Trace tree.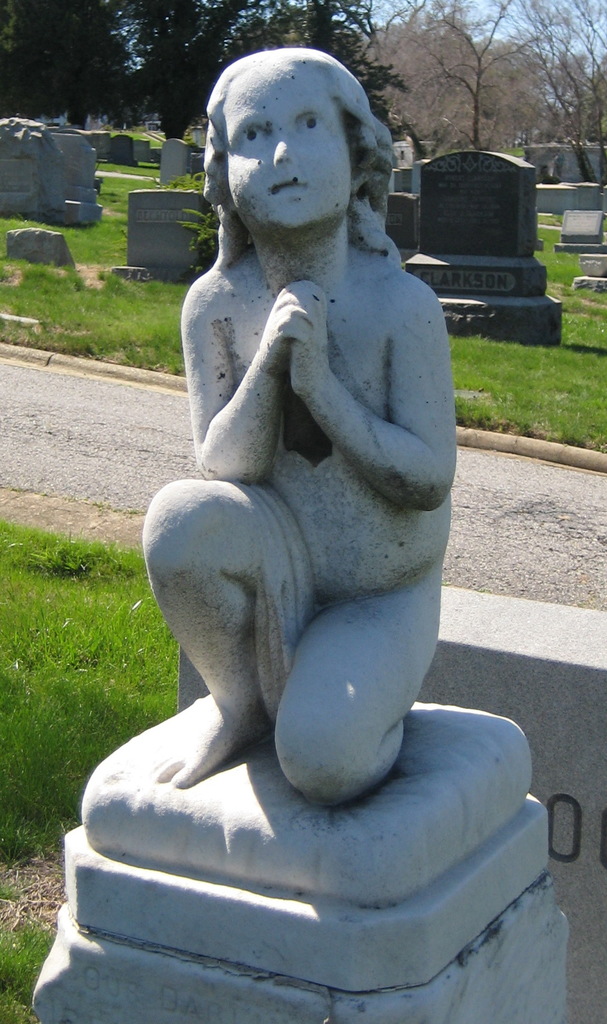
Traced to box(0, 0, 138, 113).
